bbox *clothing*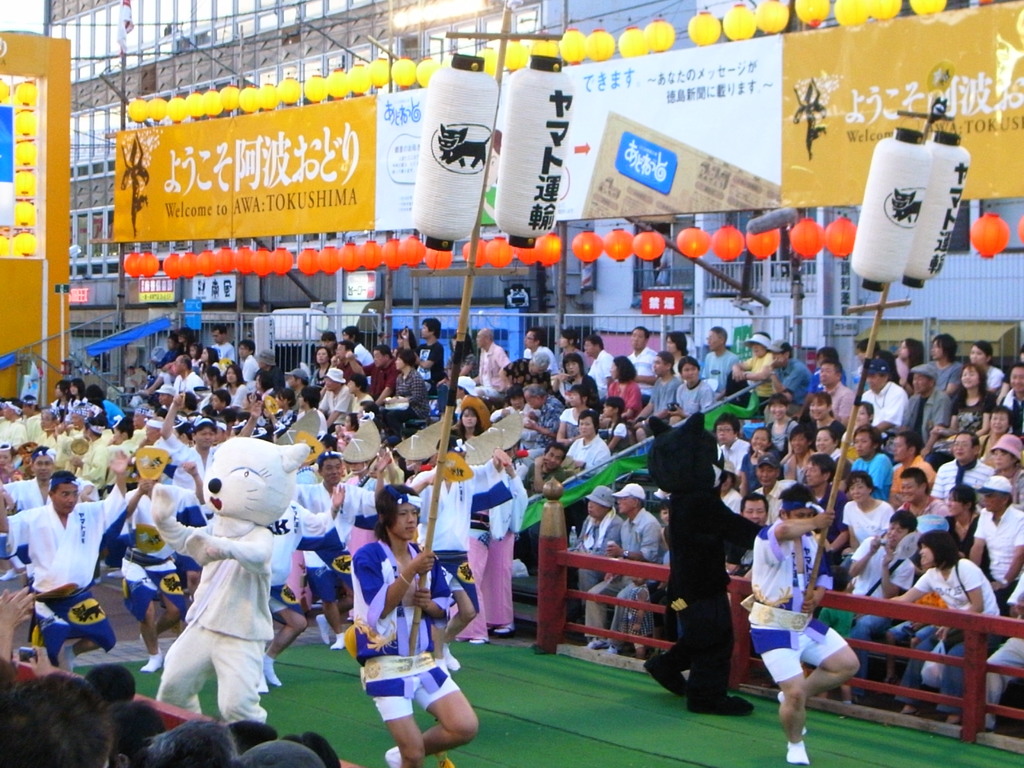
[648, 376, 682, 428]
